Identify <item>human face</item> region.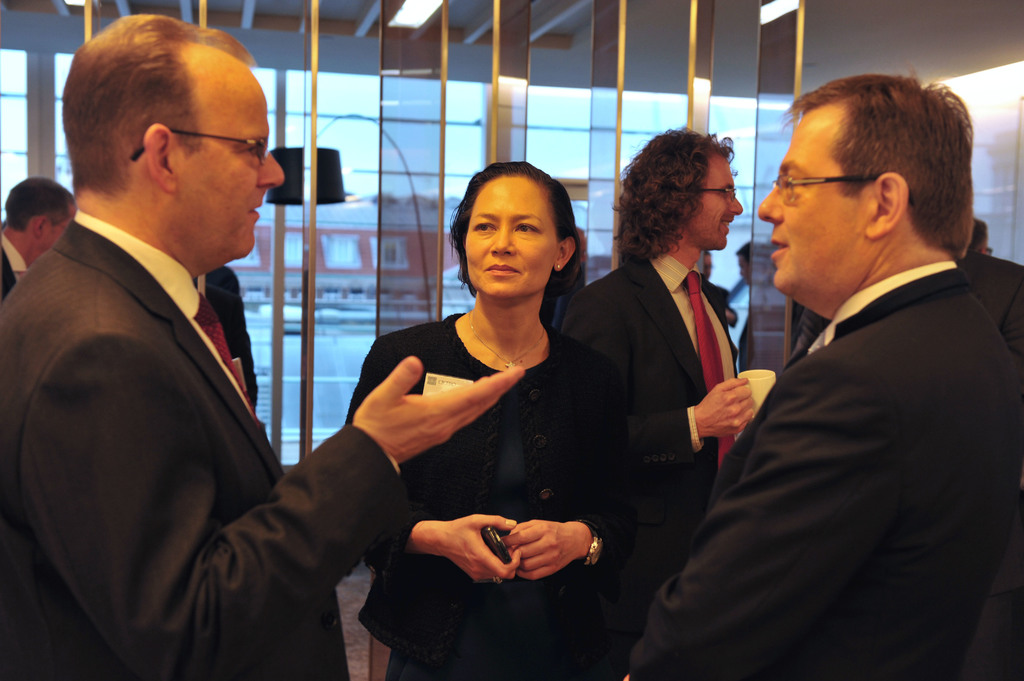
Region: <bbox>38, 204, 71, 260</bbox>.
